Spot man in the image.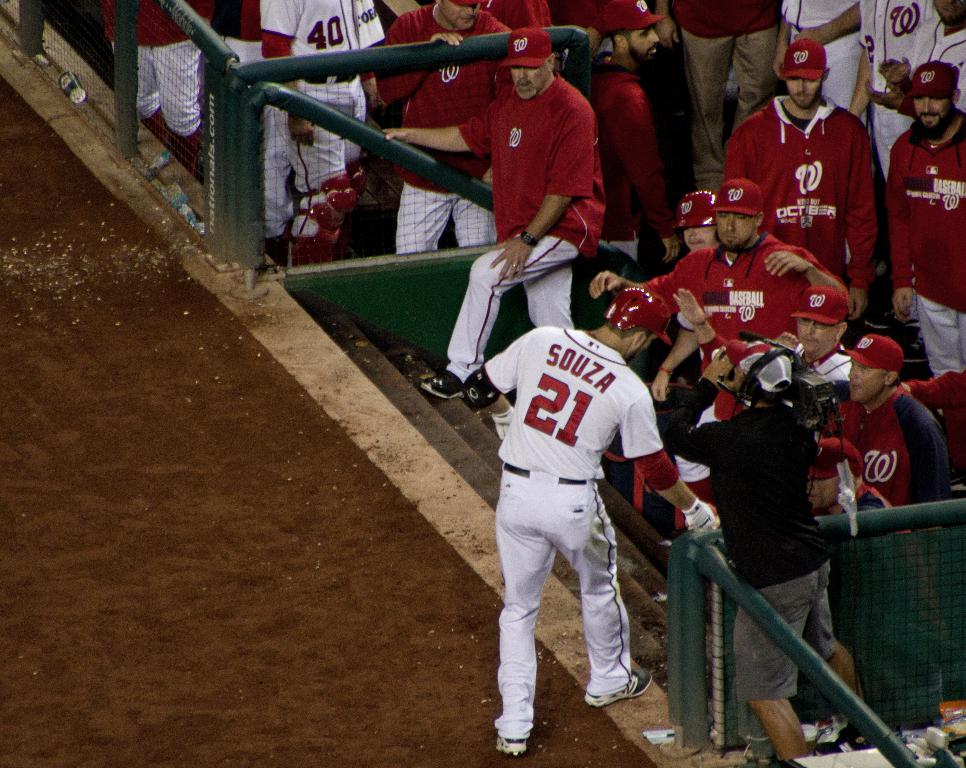
man found at l=386, t=31, r=612, b=403.
